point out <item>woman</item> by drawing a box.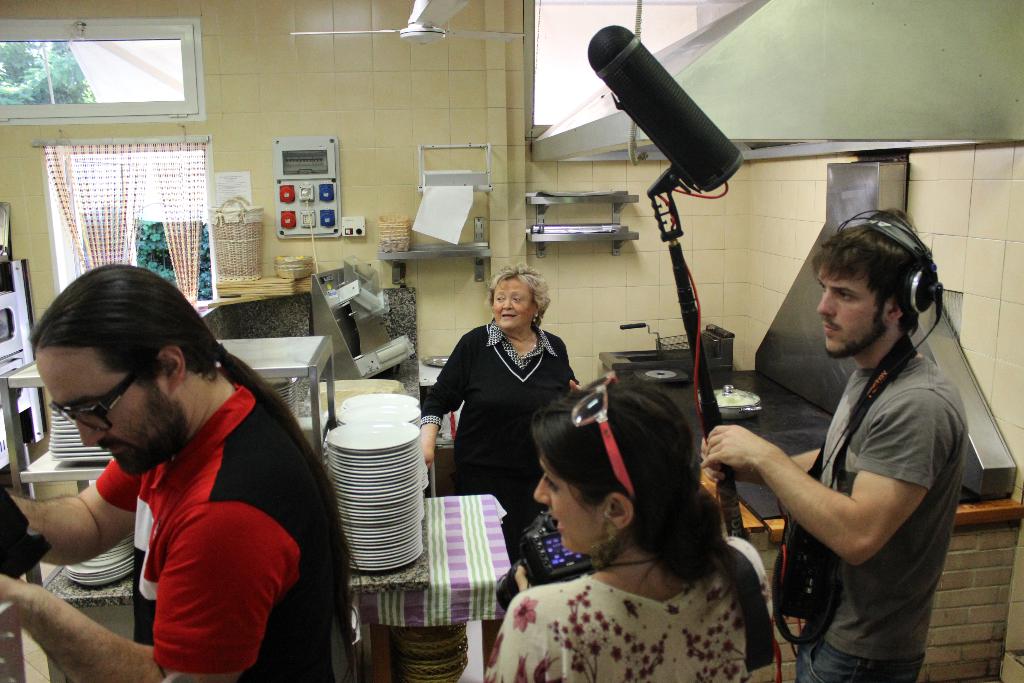
Rect(480, 371, 774, 682).
